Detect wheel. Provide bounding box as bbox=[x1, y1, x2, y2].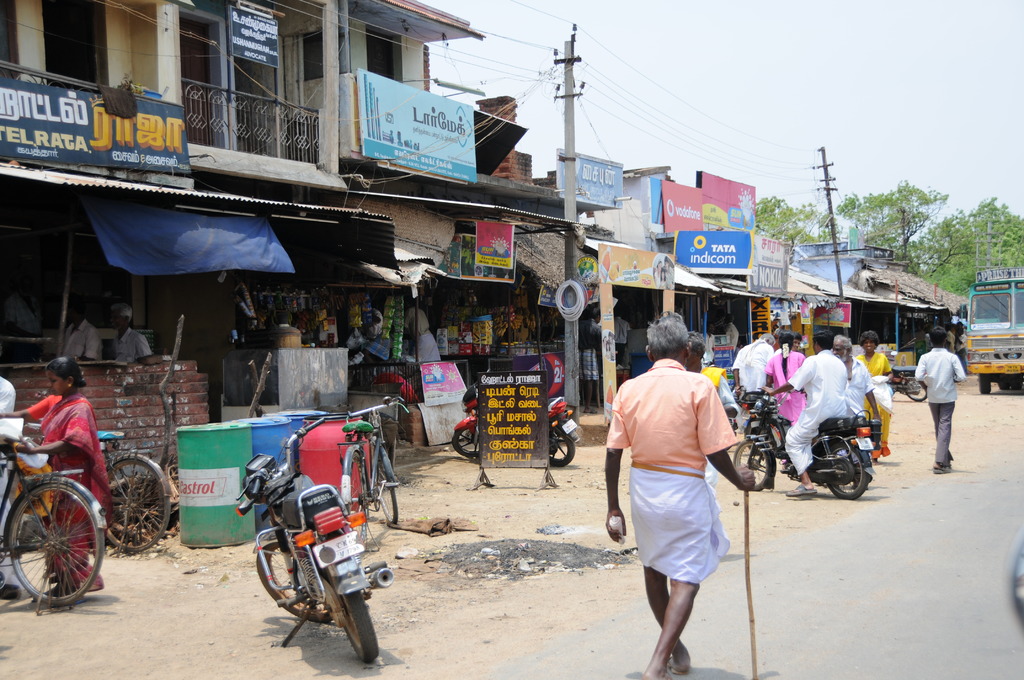
bbox=[976, 375, 992, 391].
